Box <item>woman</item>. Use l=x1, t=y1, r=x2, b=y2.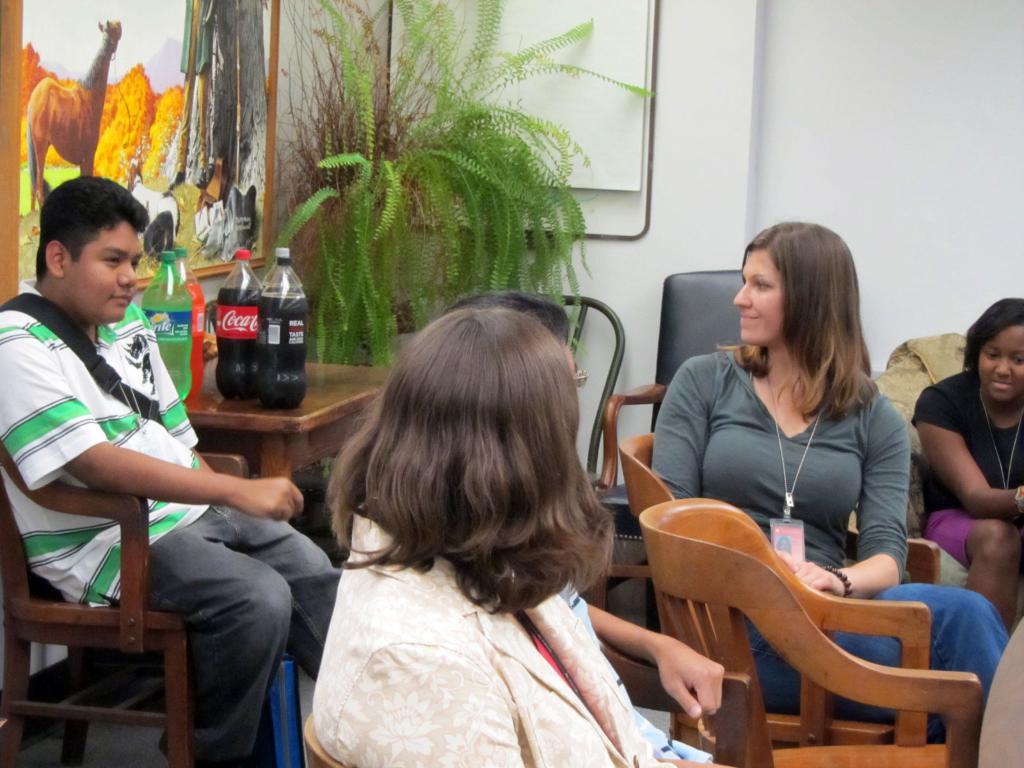
l=271, t=283, r=689, b=752.
